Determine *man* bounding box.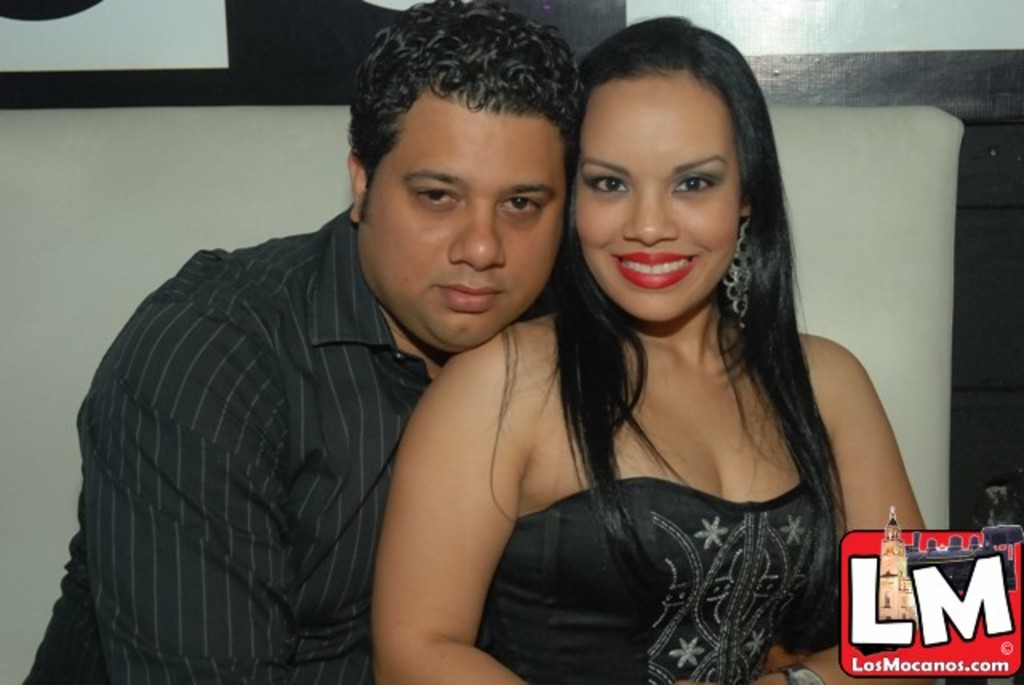
Determined: <bbox>18, 0, 803, 683</bbox>.
